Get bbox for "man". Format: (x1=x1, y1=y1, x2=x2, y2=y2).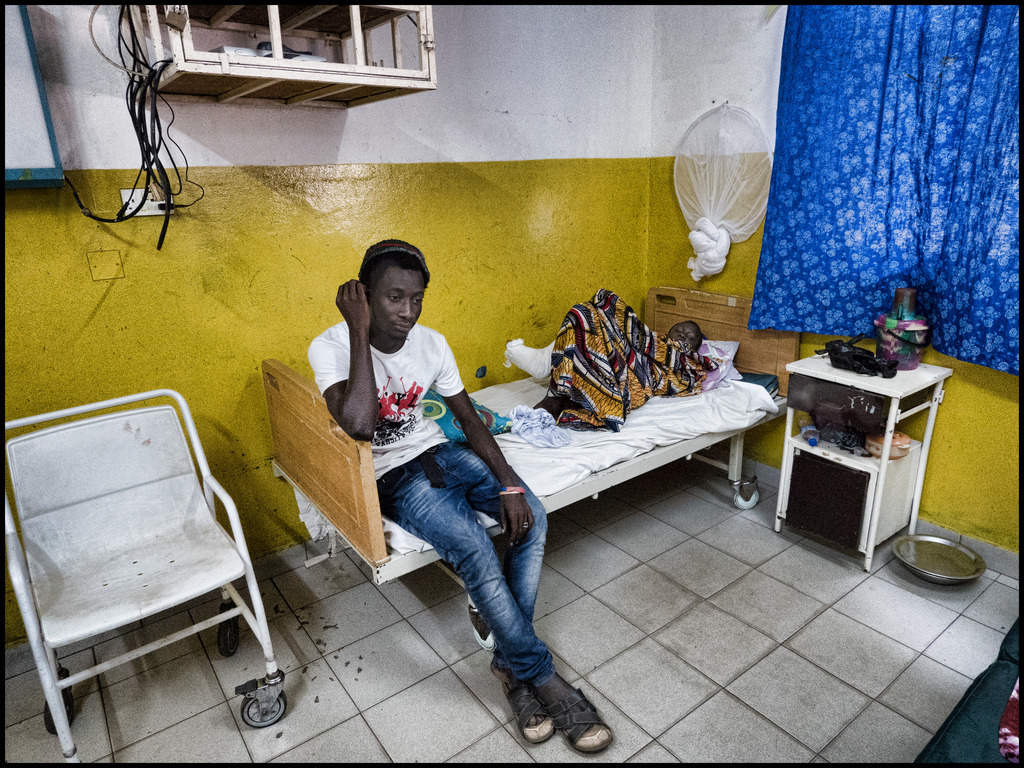
(x1=311, y1=238, x2=615, y2=753).
